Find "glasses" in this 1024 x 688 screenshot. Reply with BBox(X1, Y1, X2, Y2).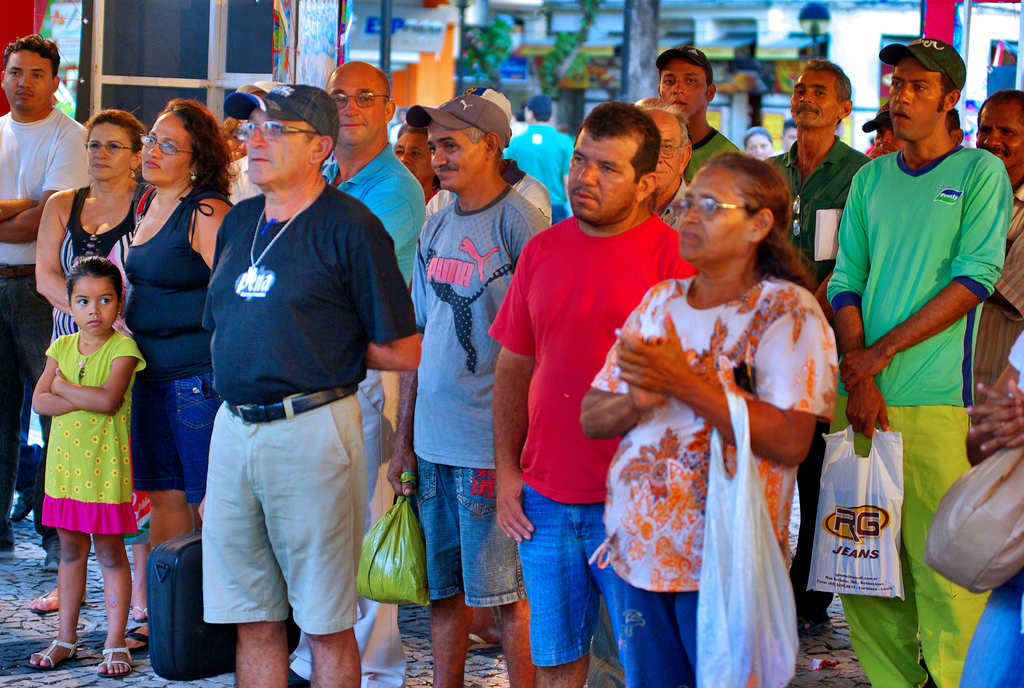
BBox(239, 119, 324, 143).
